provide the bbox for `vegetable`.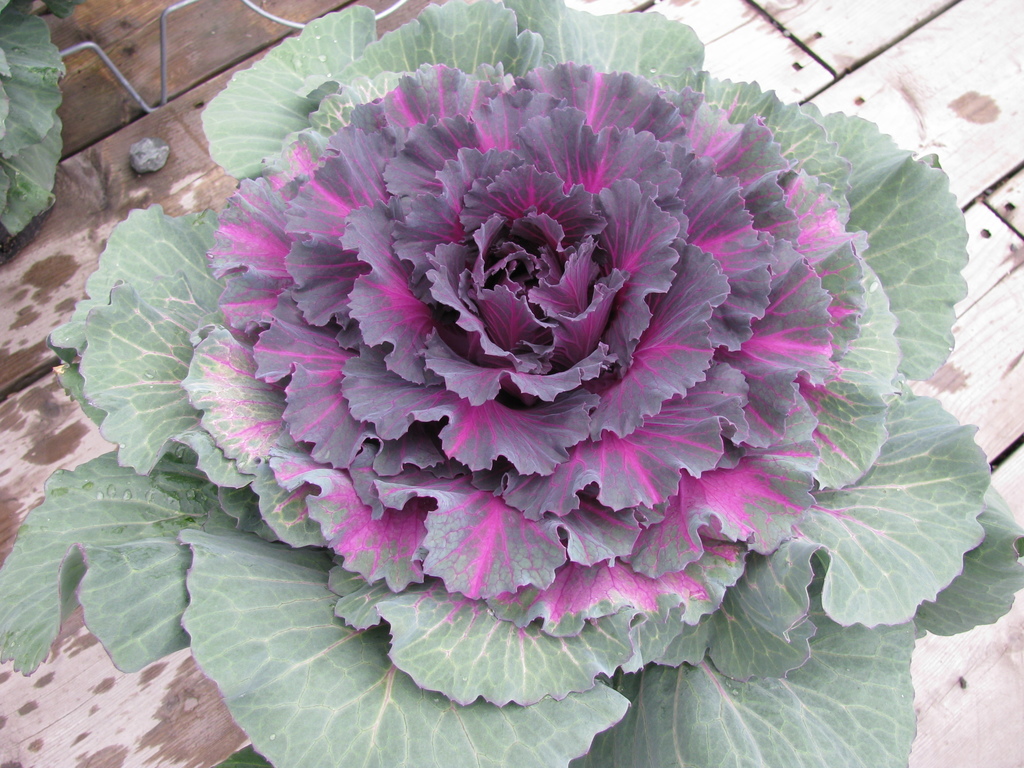
{"x1": 77, "y1": 83, "x2": 970, "y2": 767}.
